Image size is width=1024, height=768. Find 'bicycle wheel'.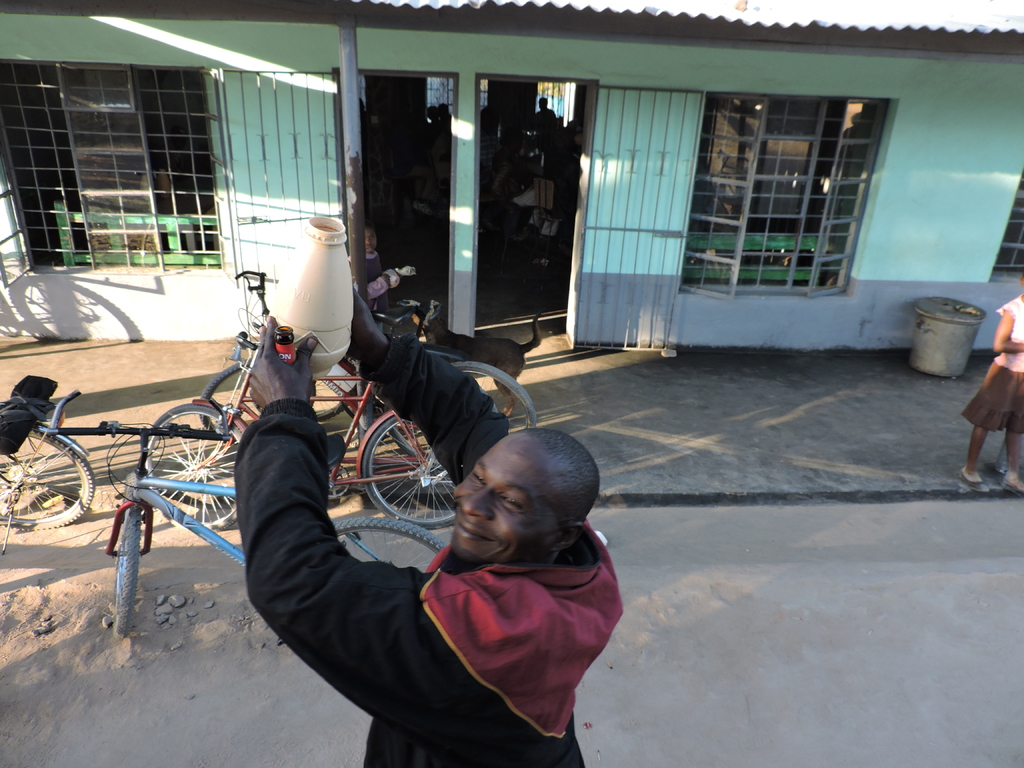
box=[0, 430, 94, 530].
